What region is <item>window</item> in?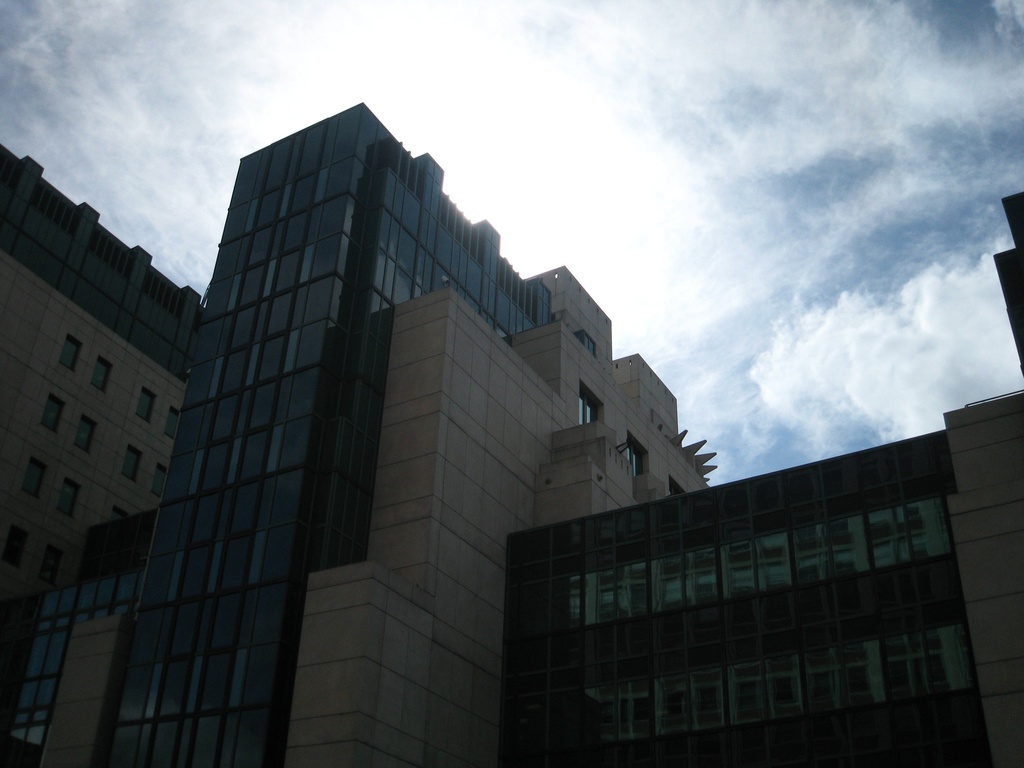
(74,414,95,454).
